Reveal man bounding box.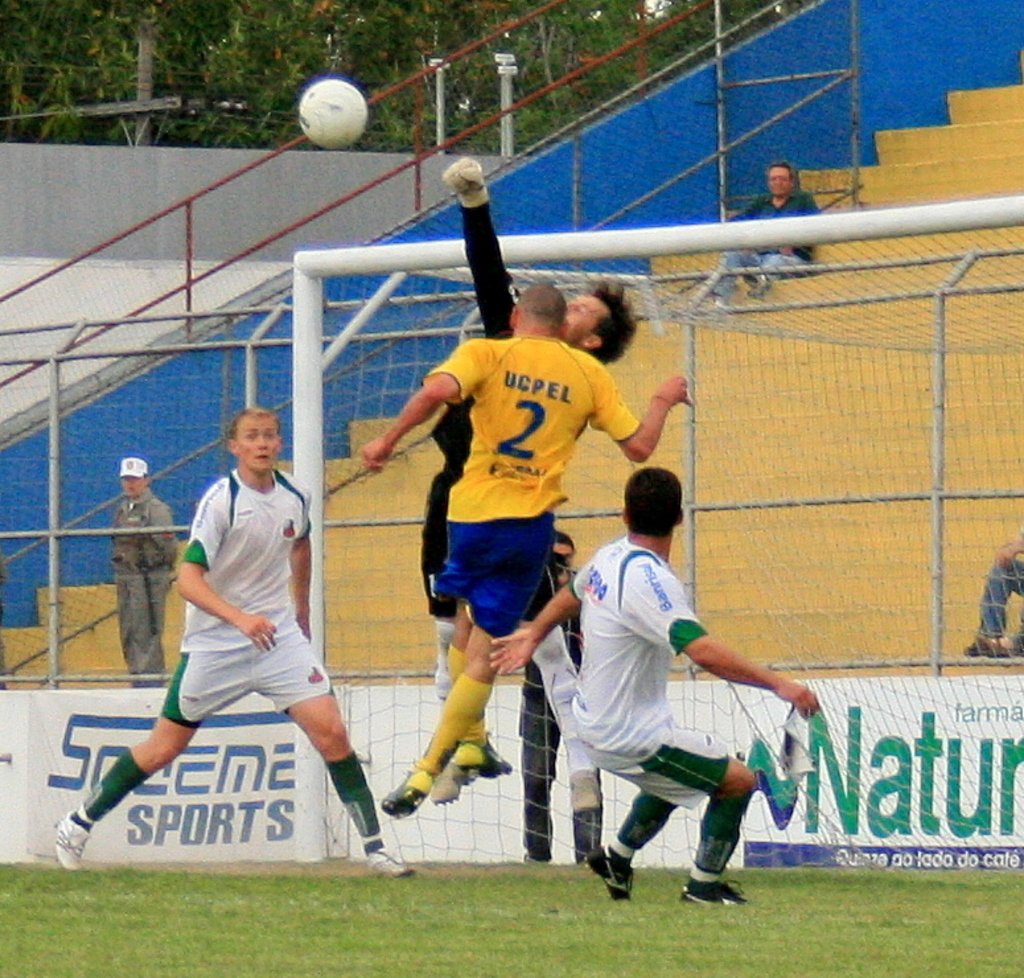
Revealed: 532, 452, 801, 930.
